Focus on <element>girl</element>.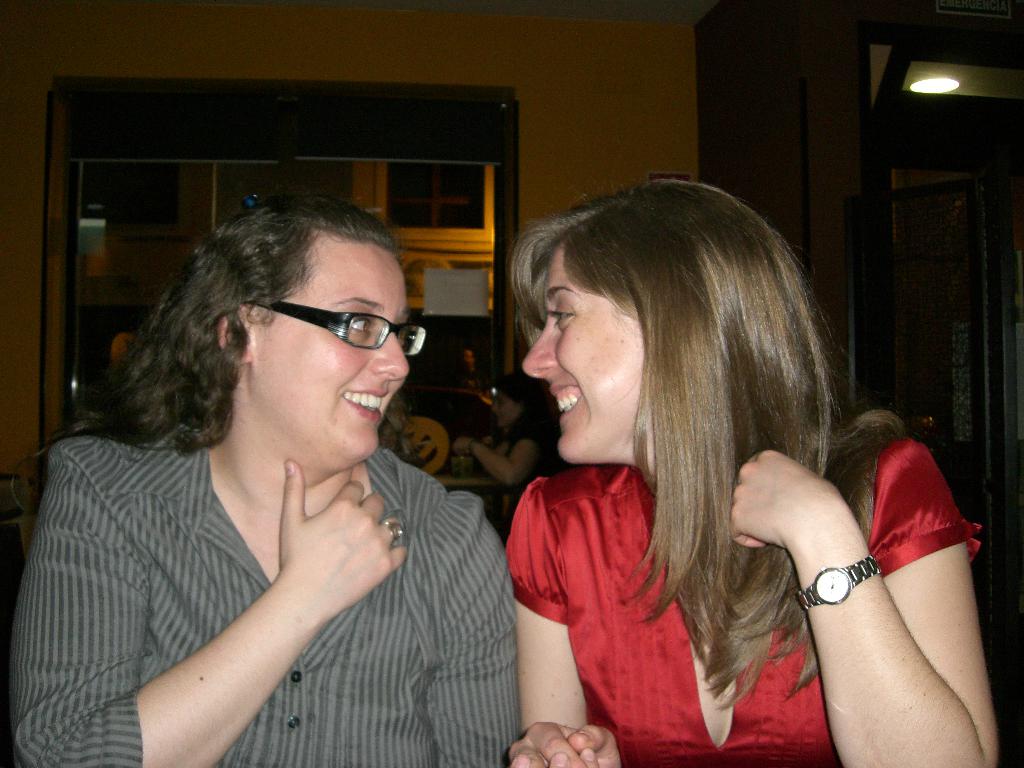
Focused at crop(503, 173, 1007, 767).
